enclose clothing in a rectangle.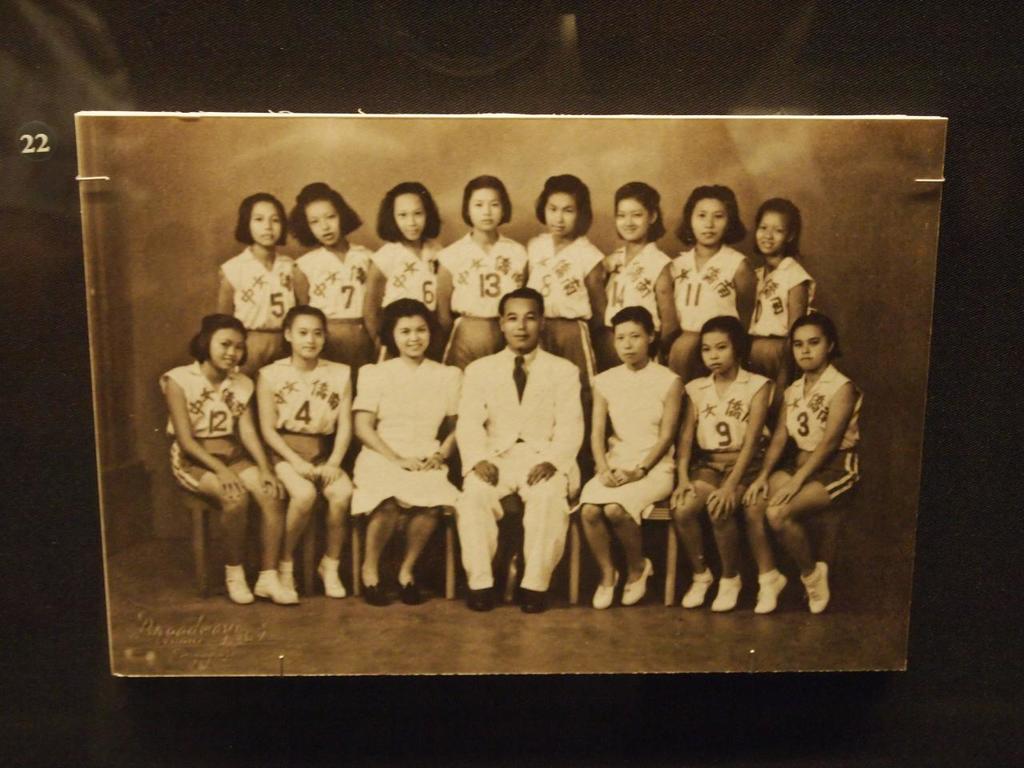
[left=158, top=353, right=266, bottom=529].
